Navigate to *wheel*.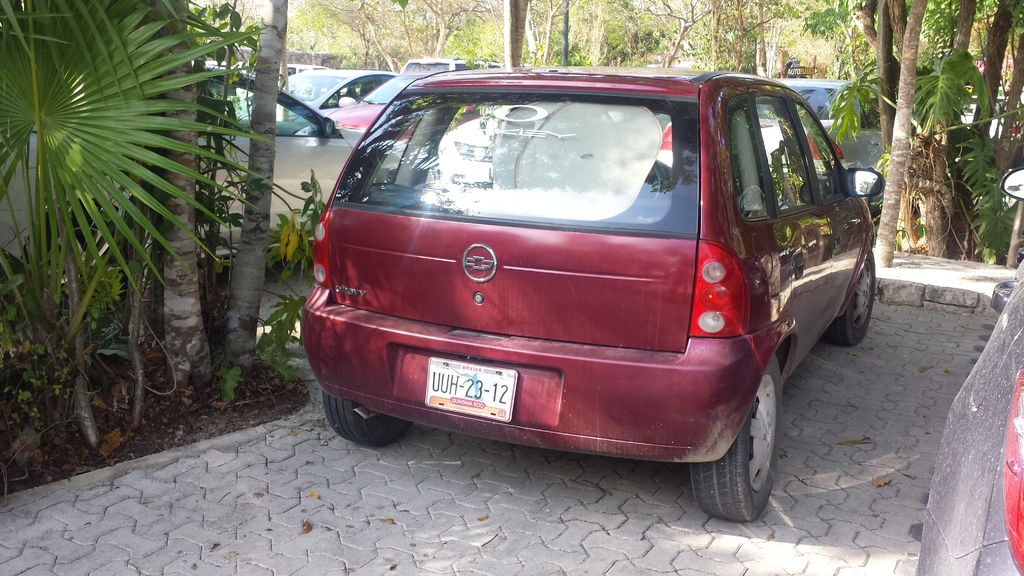
Navigation target: 323,392,410,446.
